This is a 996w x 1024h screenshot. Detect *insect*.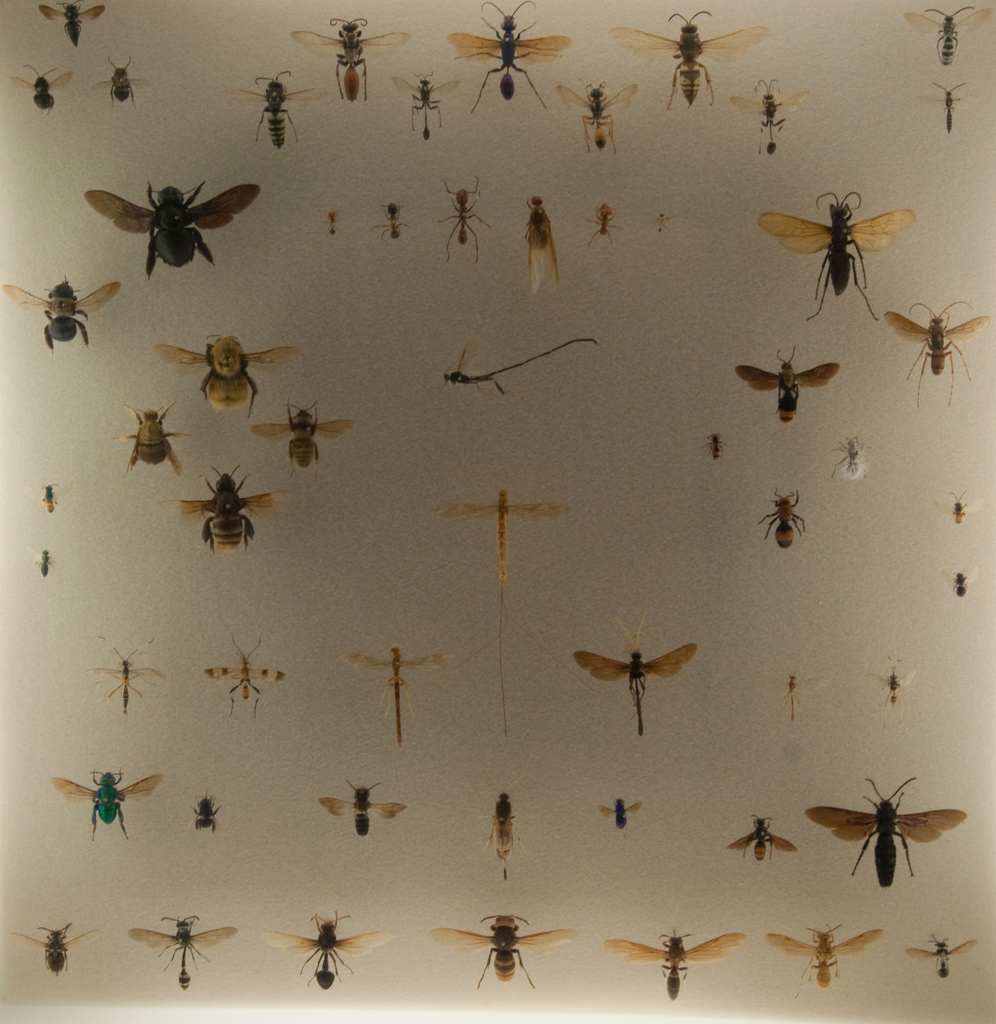
bbox=[885, 300, 988, 416].
